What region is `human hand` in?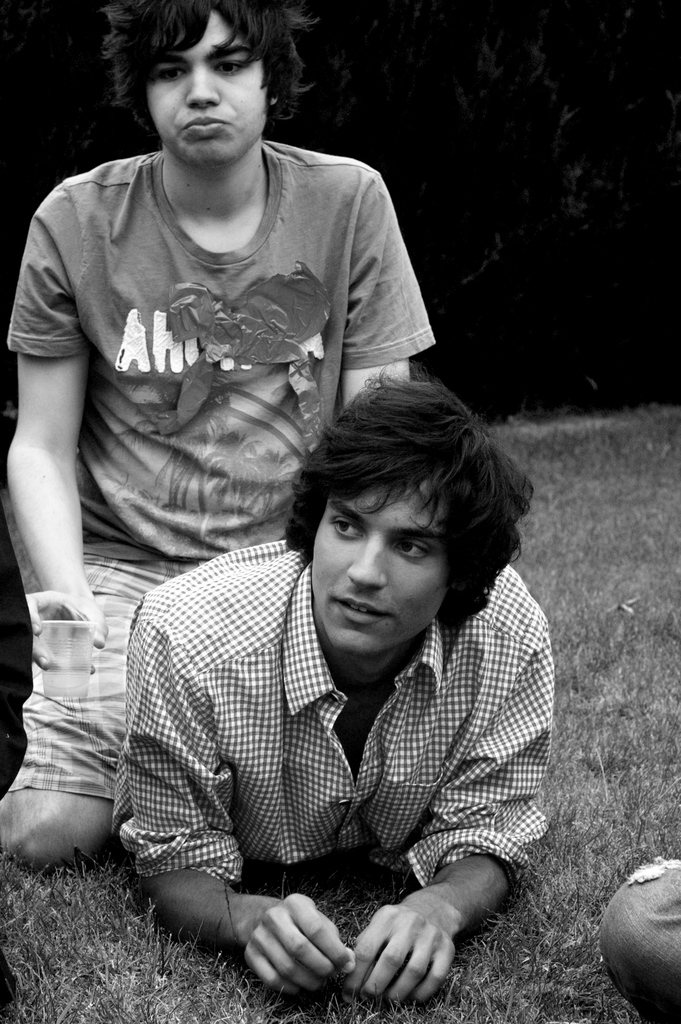
226:899:382:1006.
